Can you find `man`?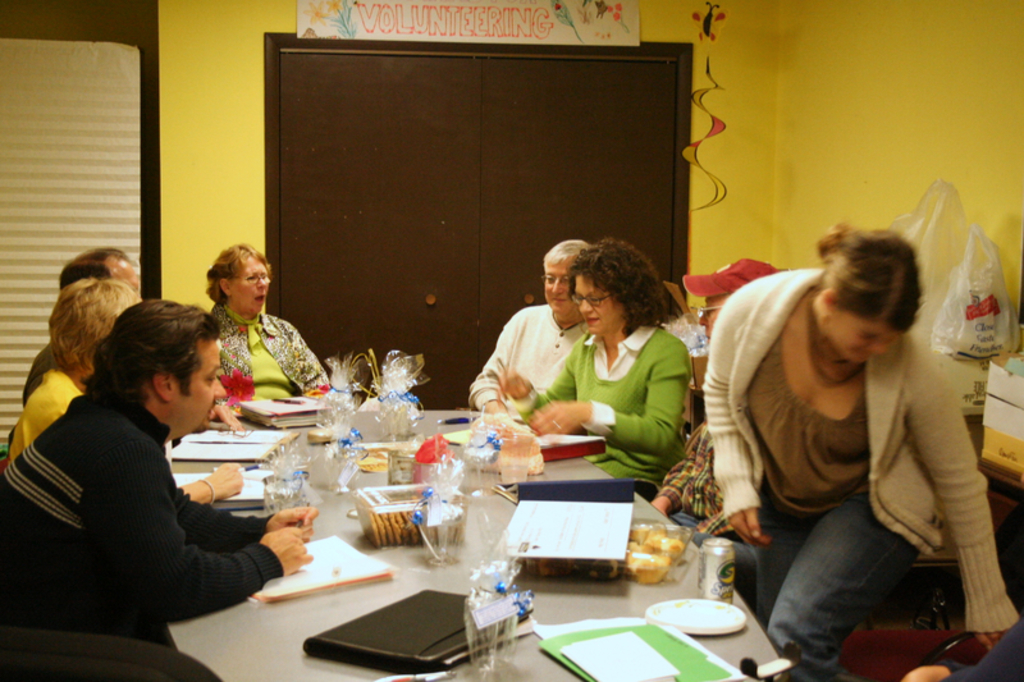
Yes, bounding box: x1=466 y1=242 x2=589 y2=417.
